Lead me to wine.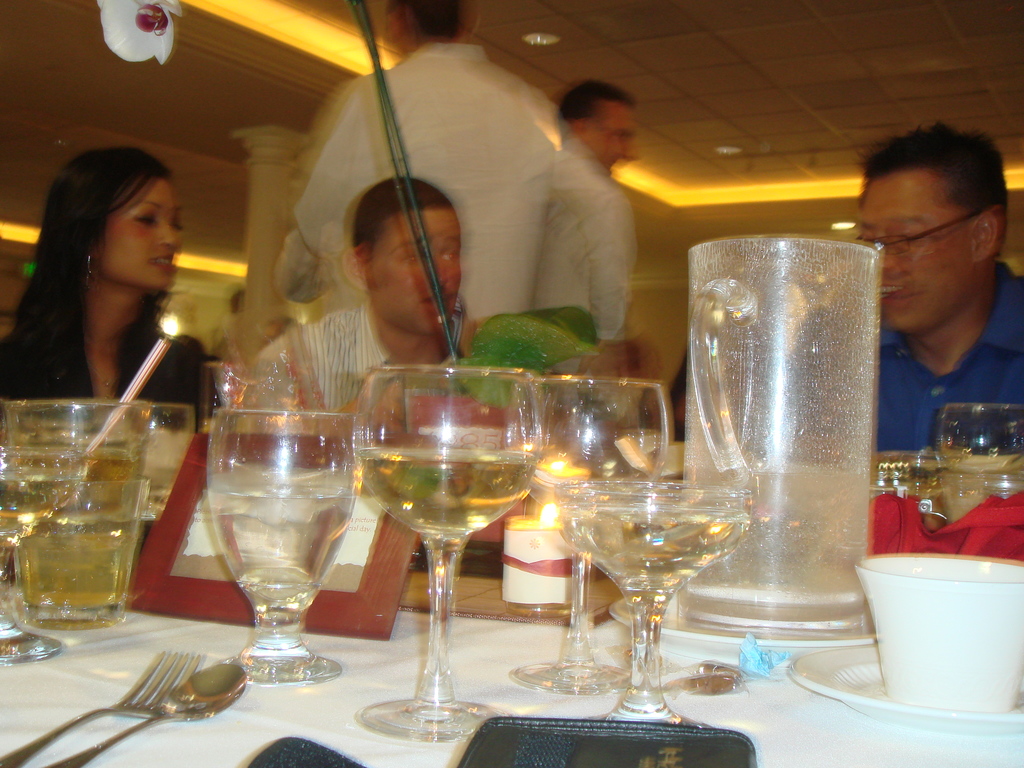
Lead to bbox=[0, 470, 83, 541].
